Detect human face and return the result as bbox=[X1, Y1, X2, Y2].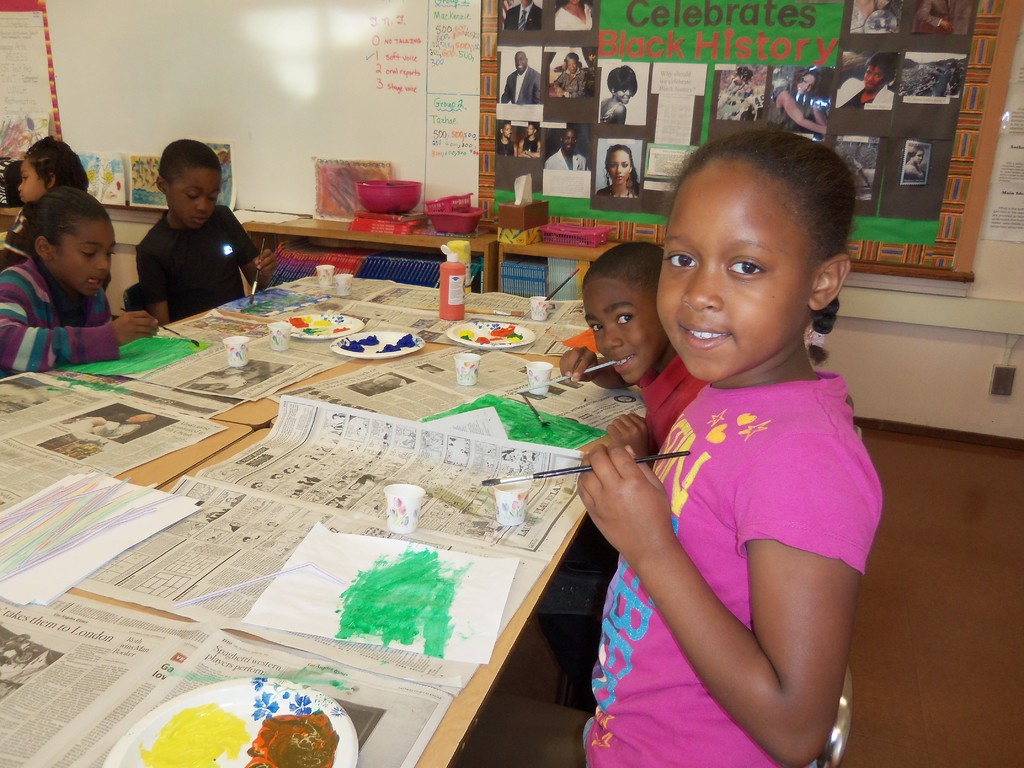
bbox=[14, 159, 47, 207].
